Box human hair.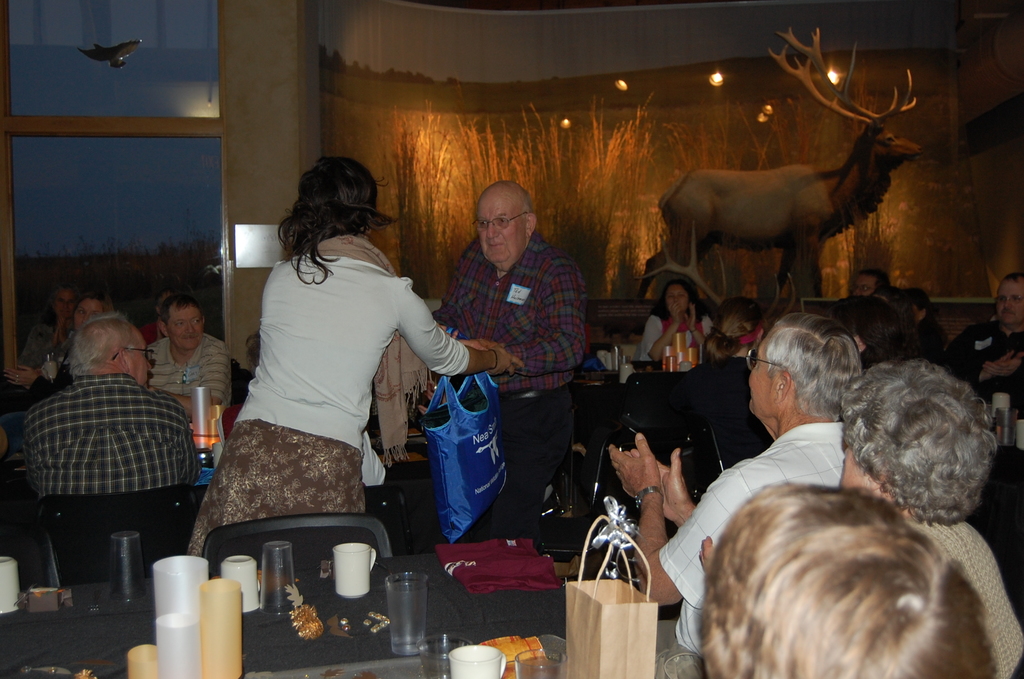
box(278, 155, 396, 282).
